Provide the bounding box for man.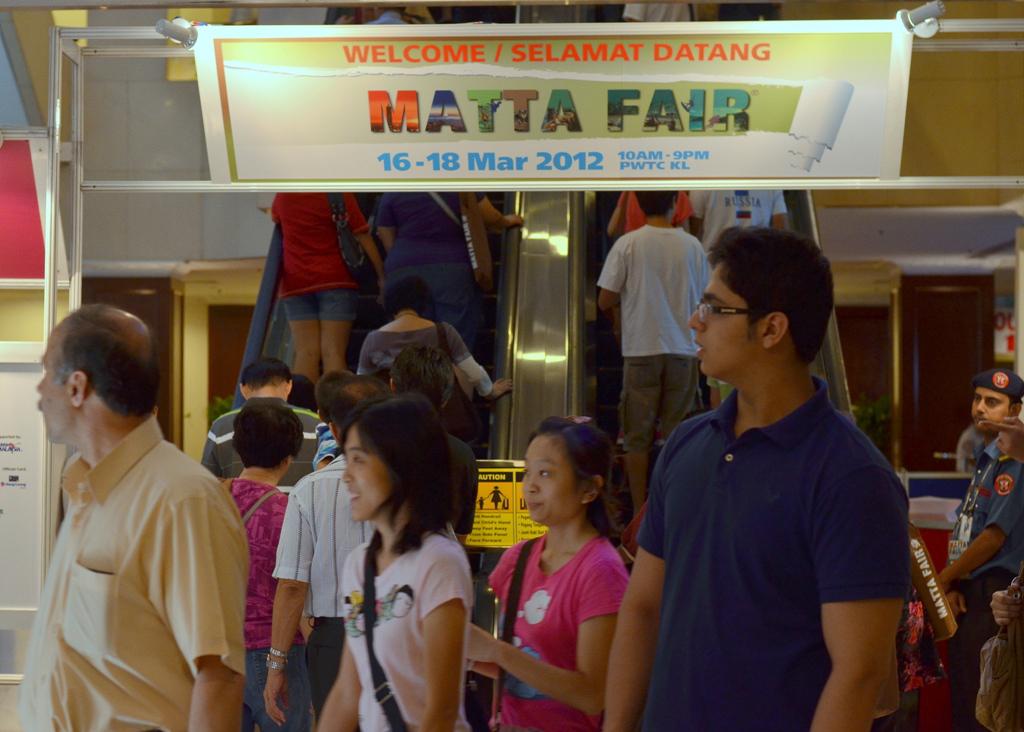
bbox=(260, 377, 397, 731).
